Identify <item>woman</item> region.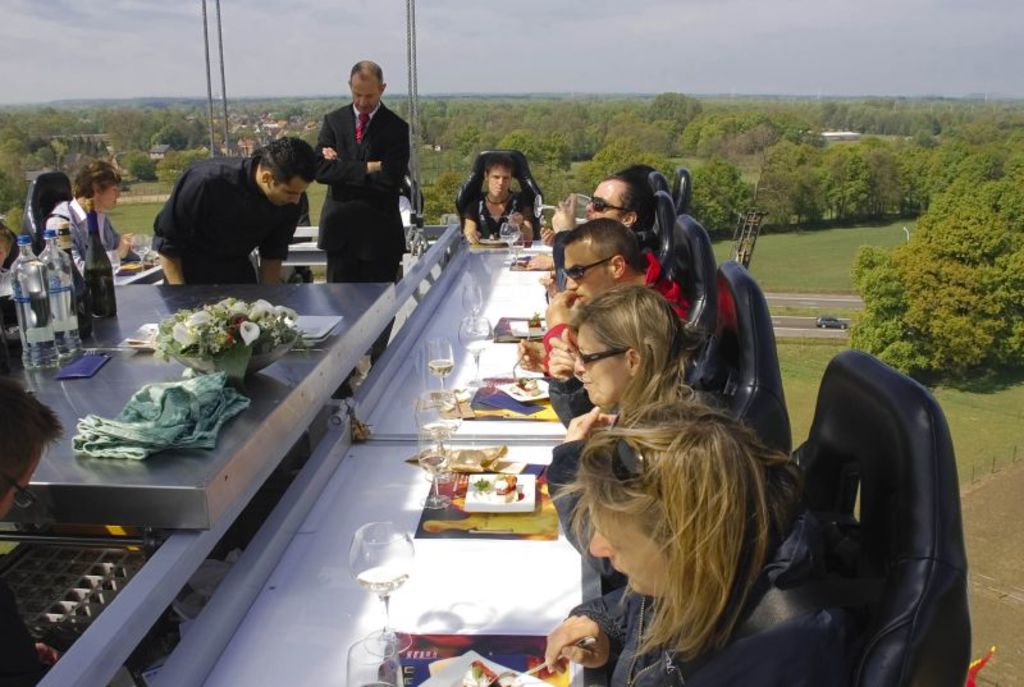
Region: select_region(527, 281, 741, 580).
